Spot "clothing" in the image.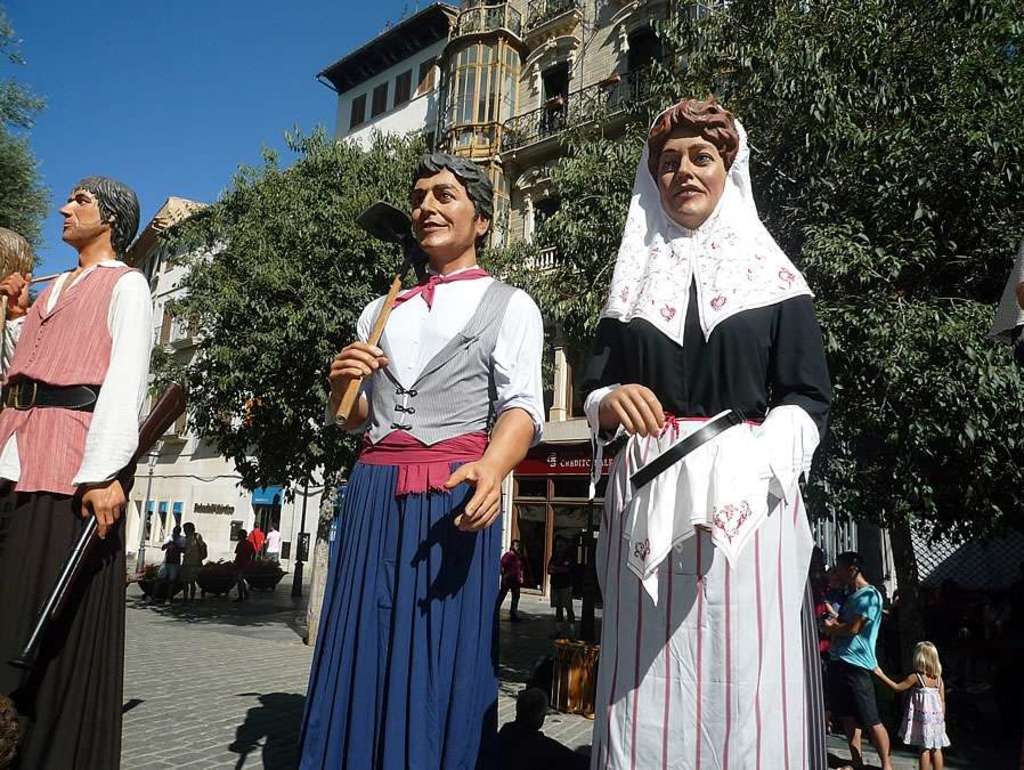
"clothing" found at bbox=[0, 237, 124, 769].
